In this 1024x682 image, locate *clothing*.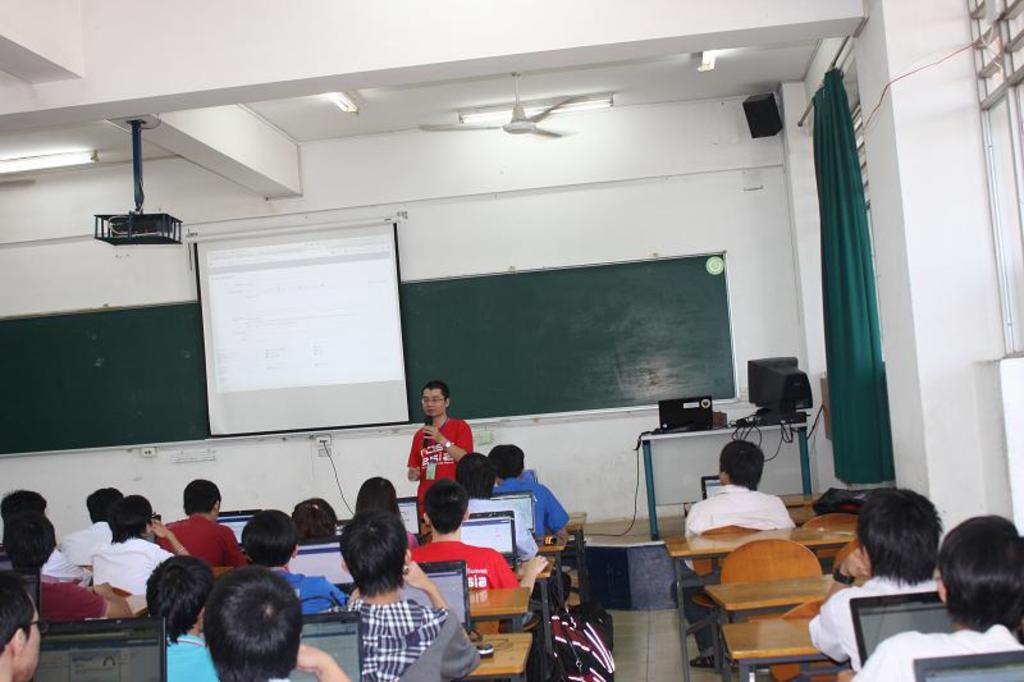
Bounding box: Rect(799, 572, 959, 664).
